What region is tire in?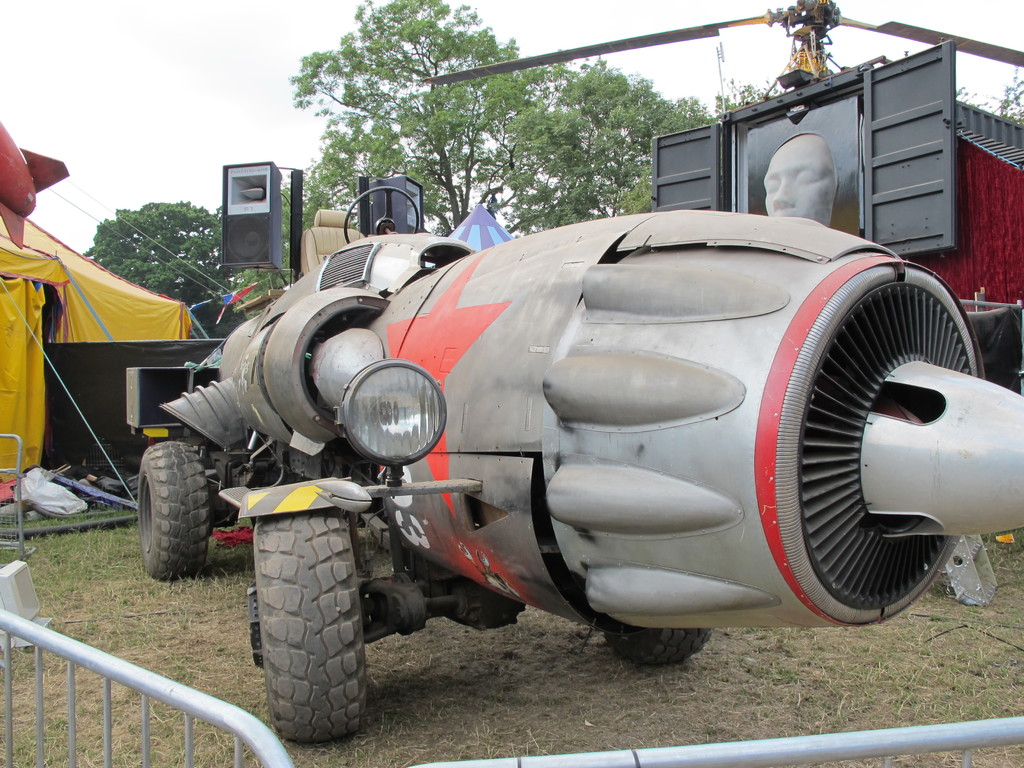
left=253, top=508, right=370, bottom=751.
